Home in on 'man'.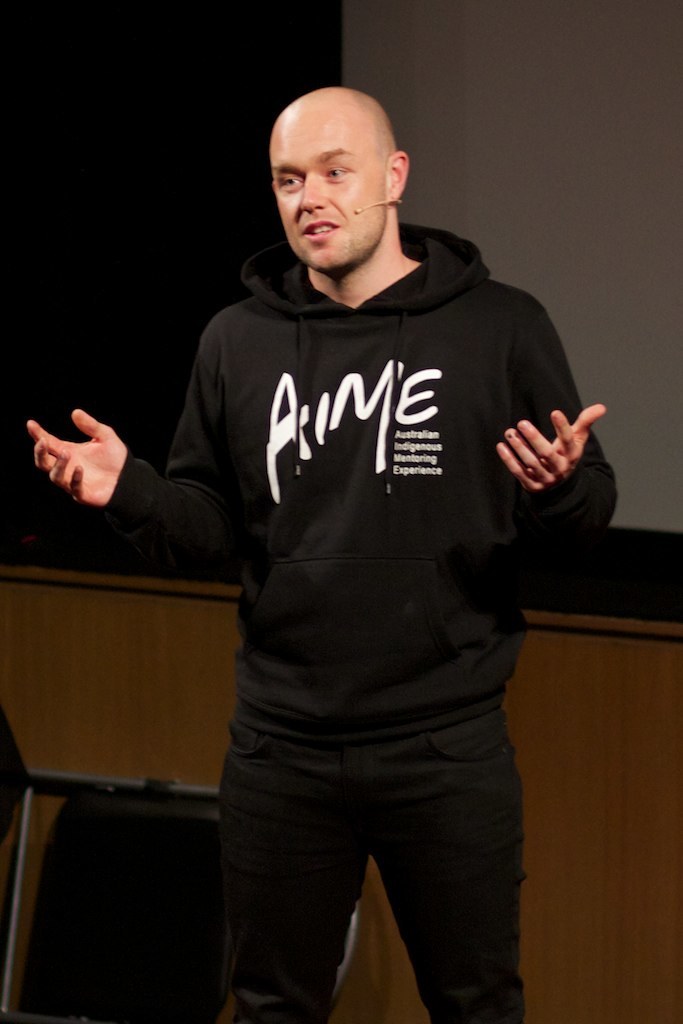
Homed in at [129,86,590,1018].
